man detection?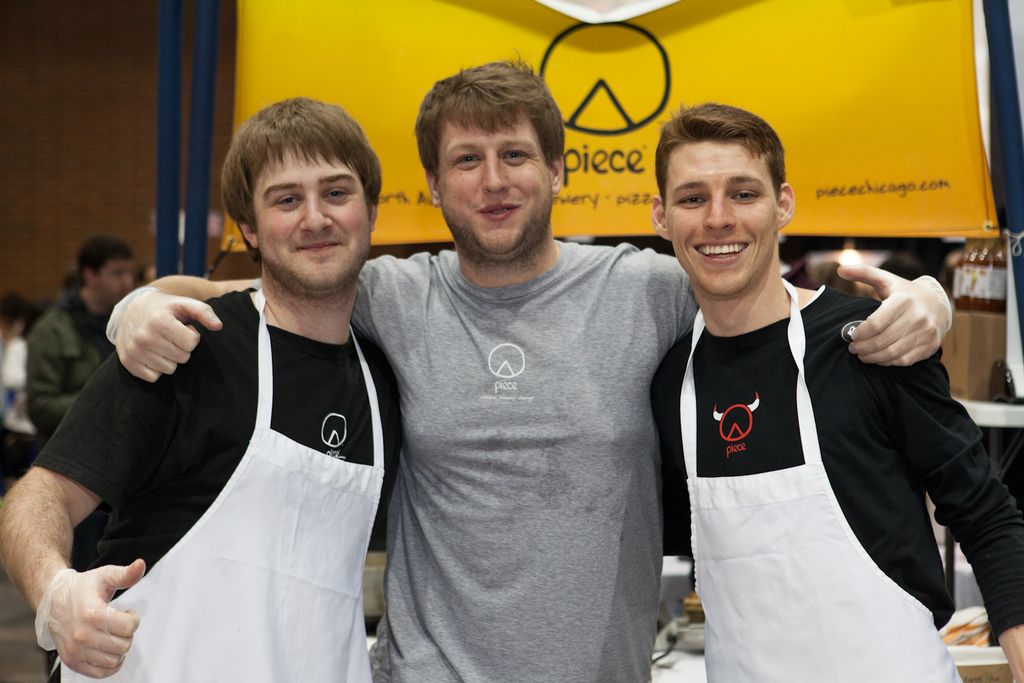
x1=25 y1=234 x2=136 y2=682
